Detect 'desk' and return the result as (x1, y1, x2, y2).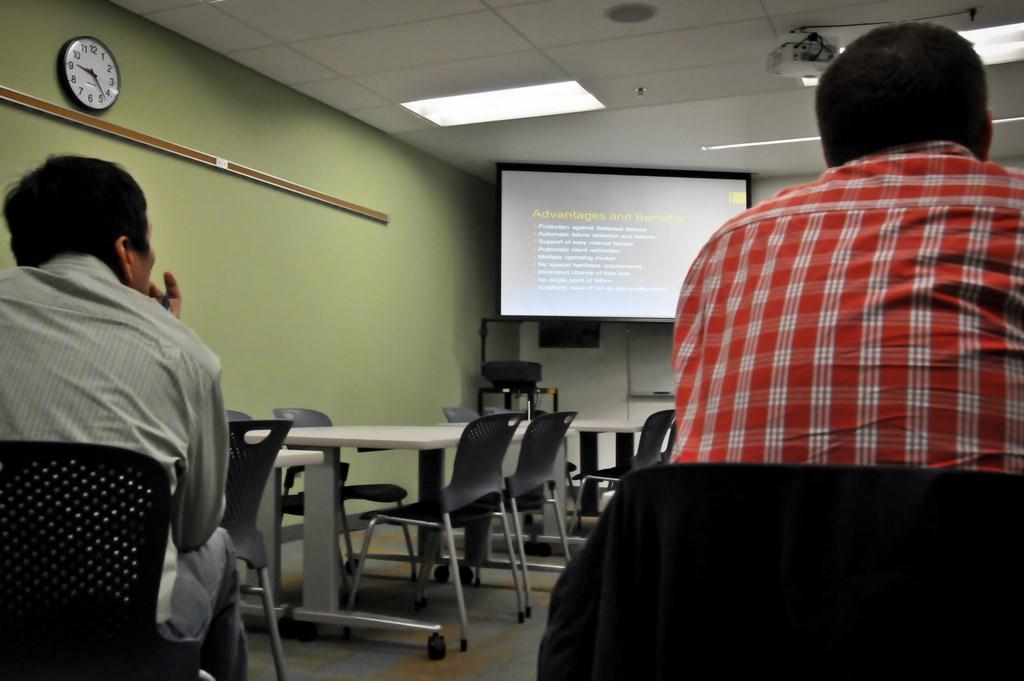
(234, 420, 547, 648).
